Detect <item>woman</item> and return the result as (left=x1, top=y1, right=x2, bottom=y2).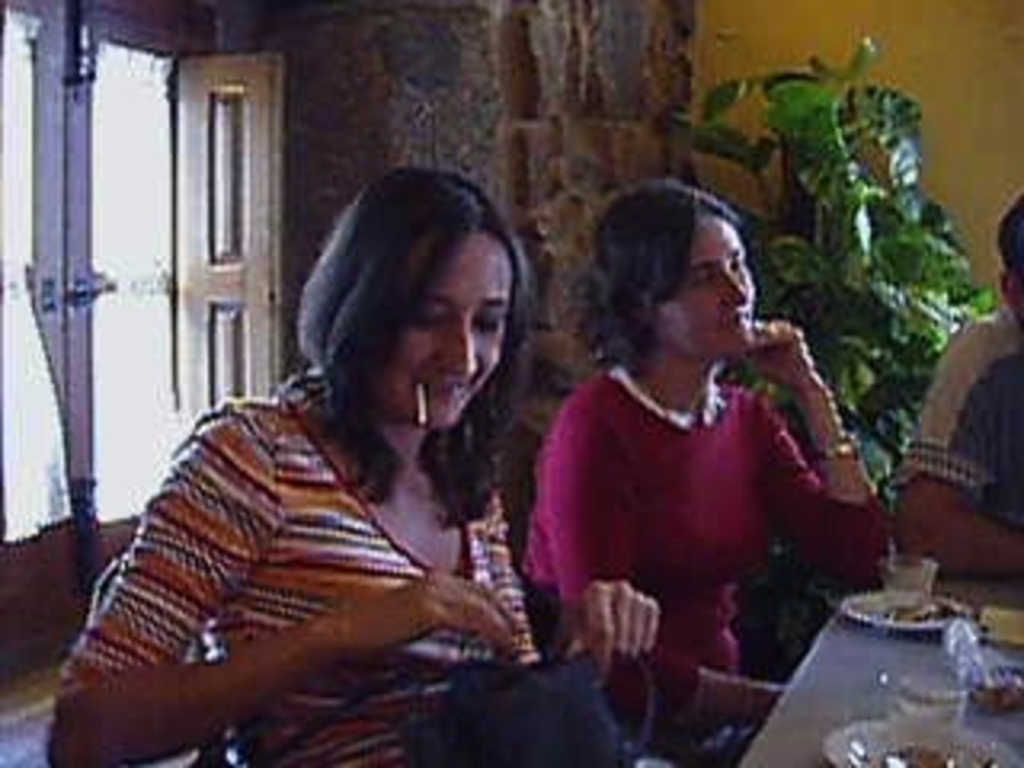
(left=42, top=163, right=666, bottom=765).
